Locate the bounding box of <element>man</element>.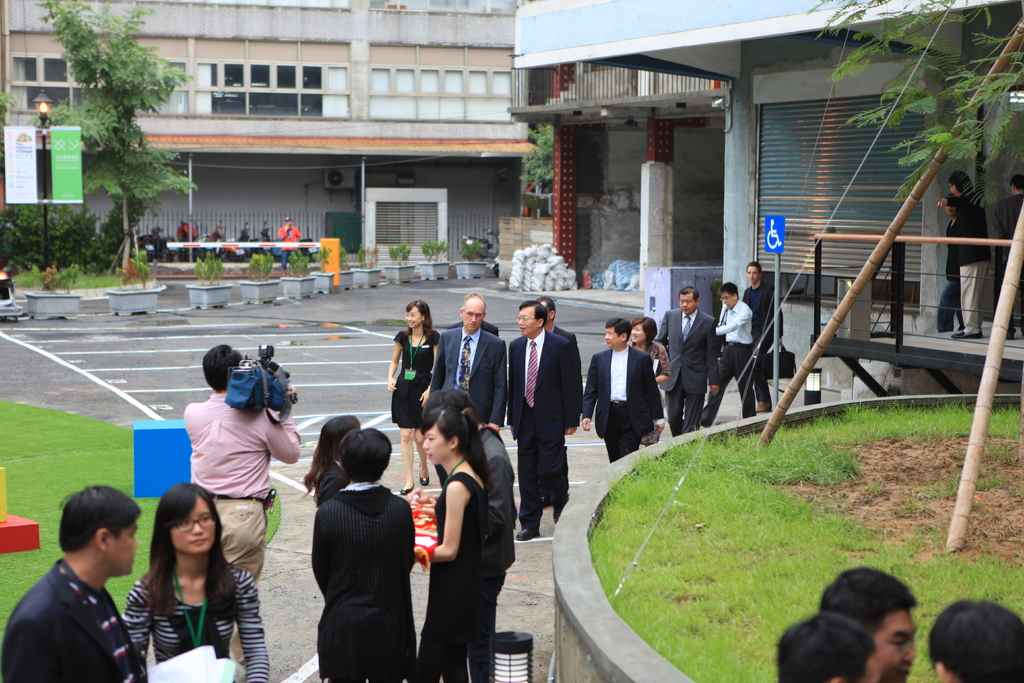
Bounding box: [8,491,143,682].
